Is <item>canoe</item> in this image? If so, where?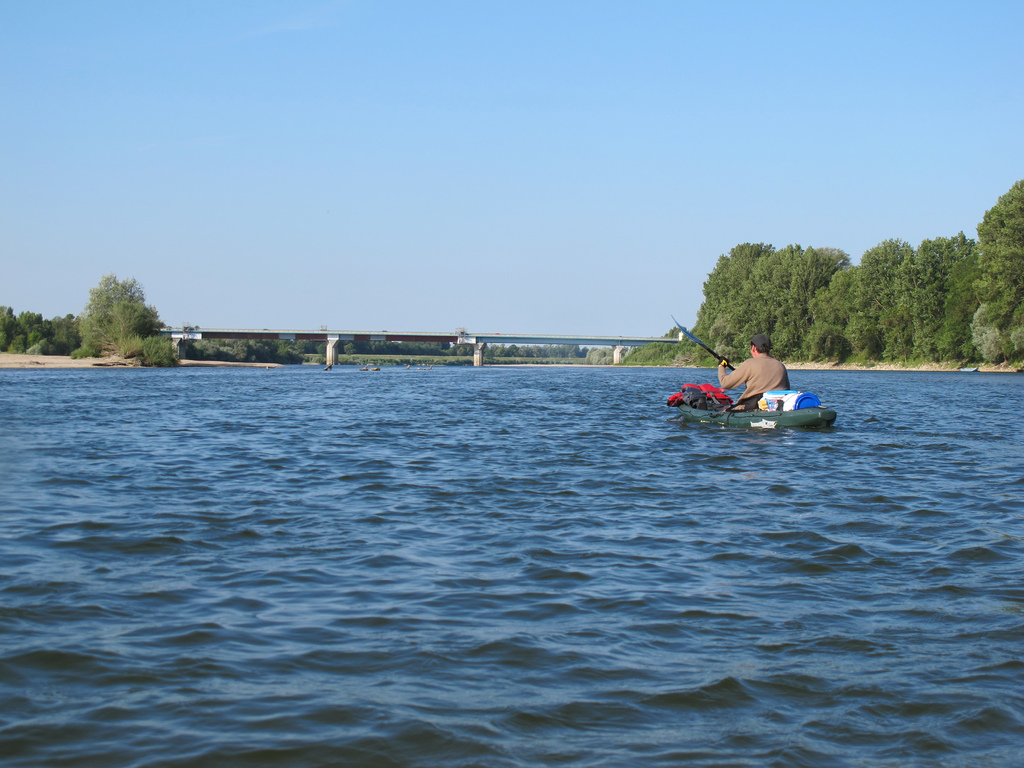
Yes, at l=653, t=352, r=822, b=428.
